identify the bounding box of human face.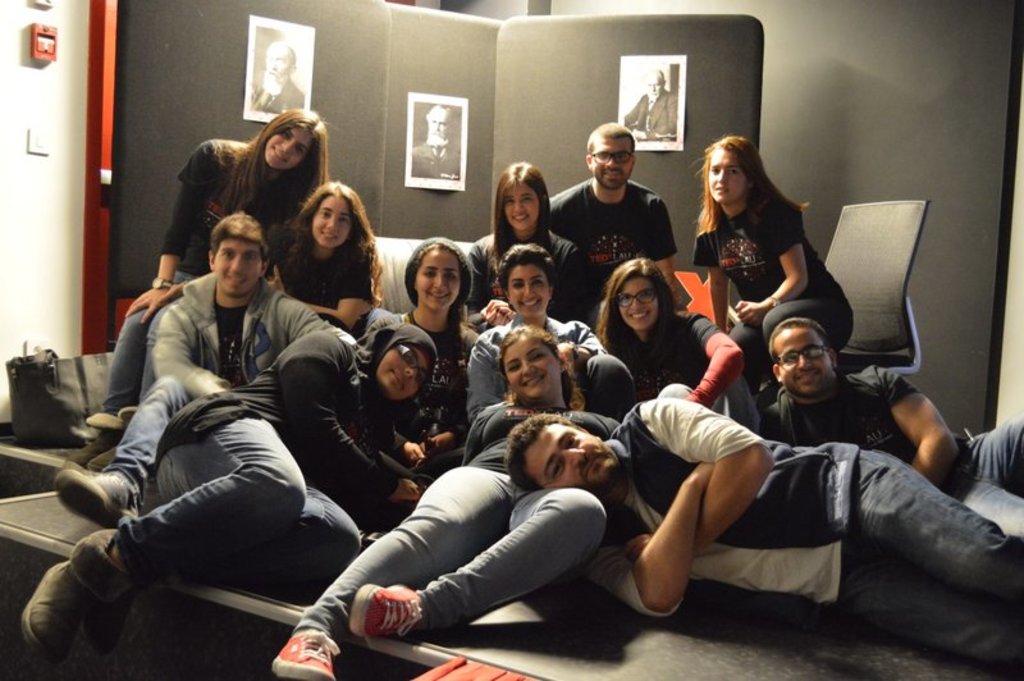
bbox=[617, 275, 658, 332].
